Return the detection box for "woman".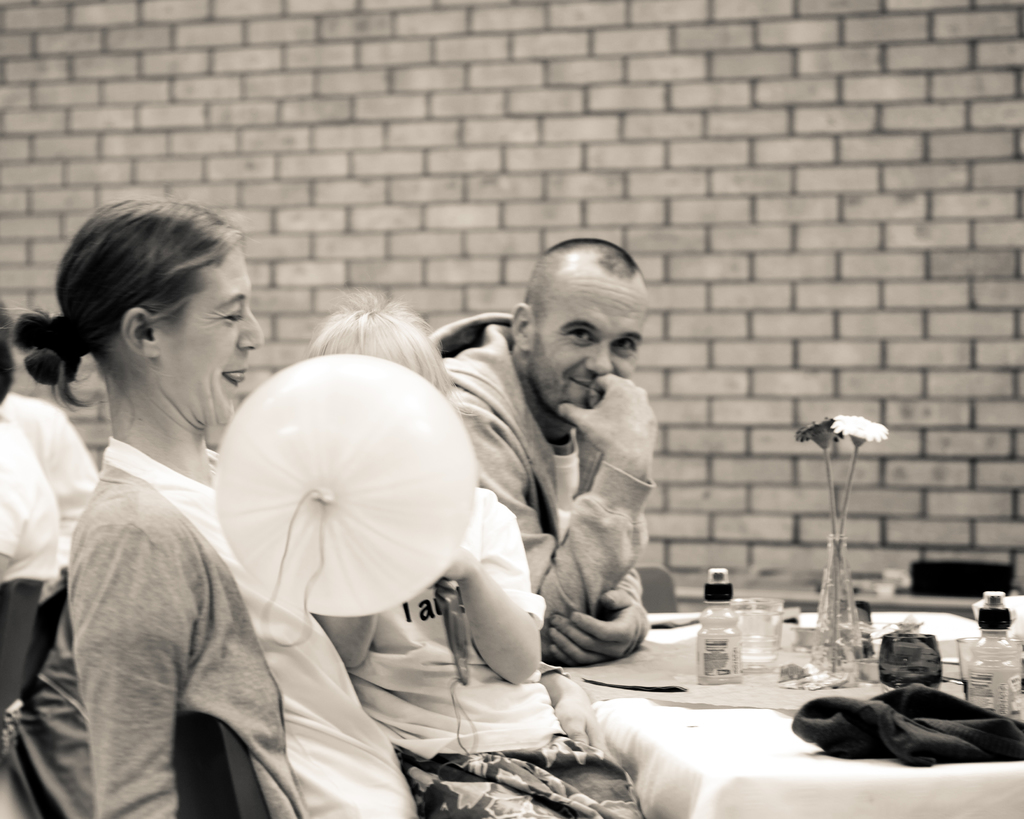
select_region(307, 289, 631, 818).
